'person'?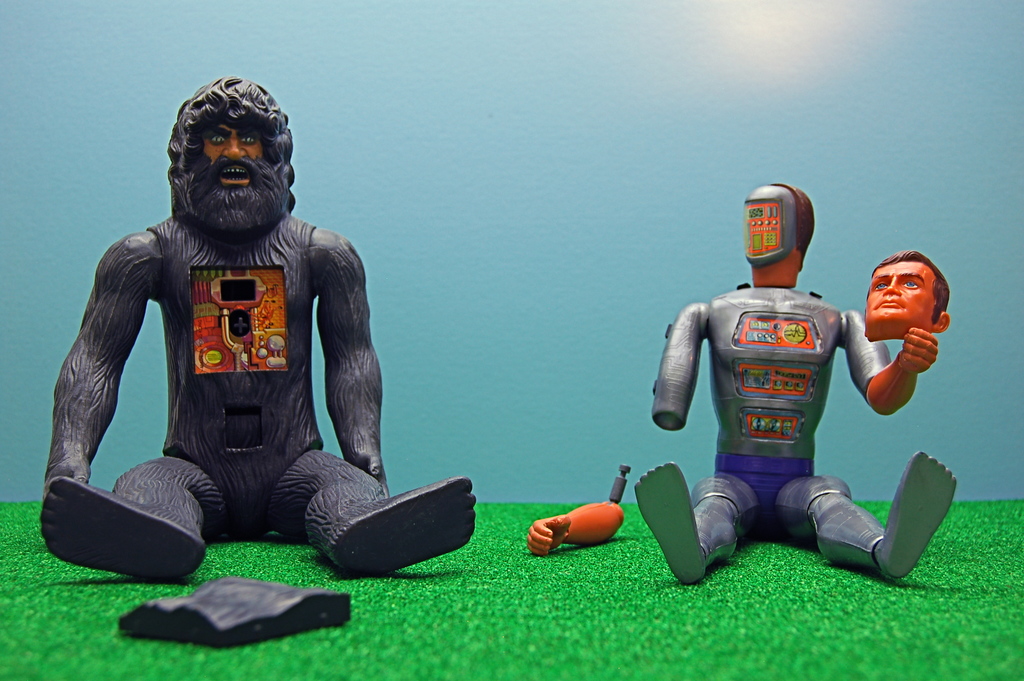
Rect(650, 187, 934, 586)
